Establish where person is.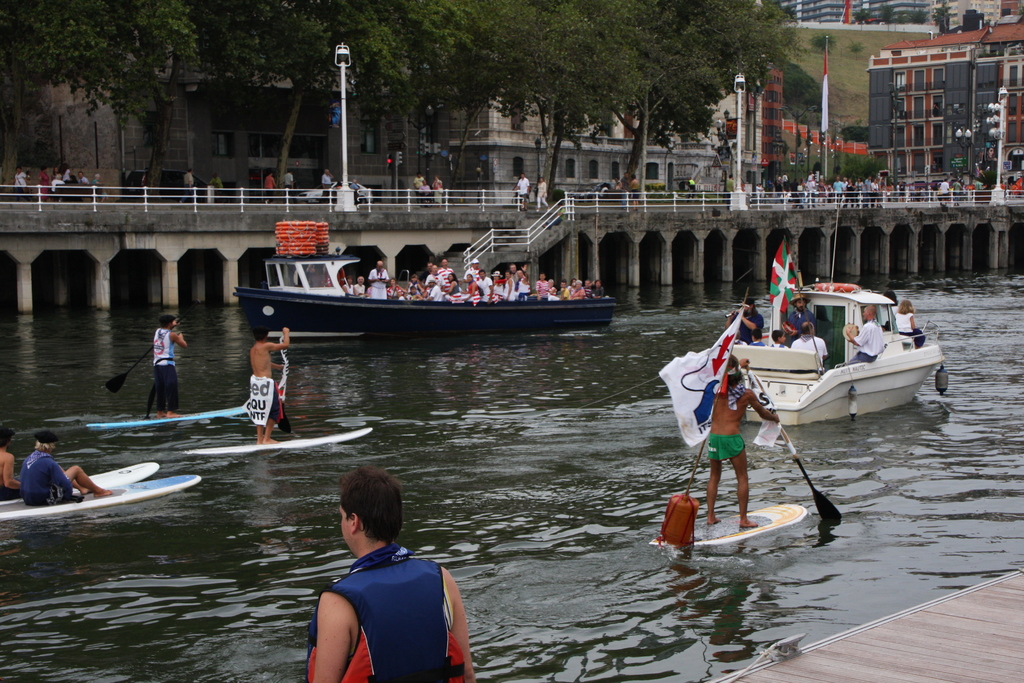
Established at BBox(0, 426, 20, 500).
